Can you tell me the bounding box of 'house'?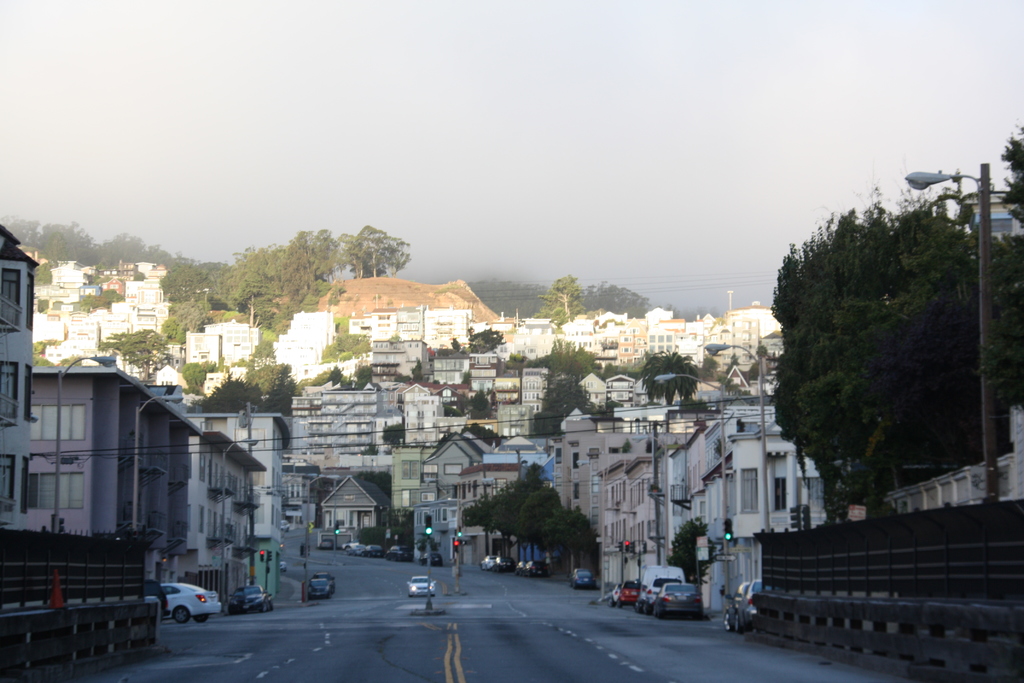
[433,379,467,416].
